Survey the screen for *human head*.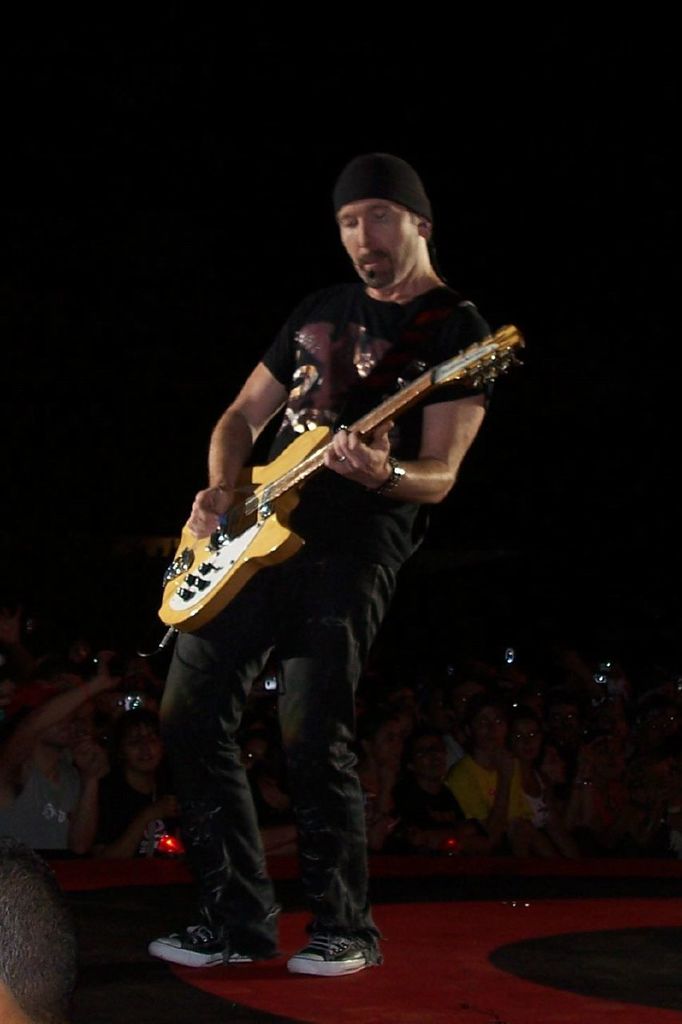
Survey found: bbox(0, 842, 74, 1023).
